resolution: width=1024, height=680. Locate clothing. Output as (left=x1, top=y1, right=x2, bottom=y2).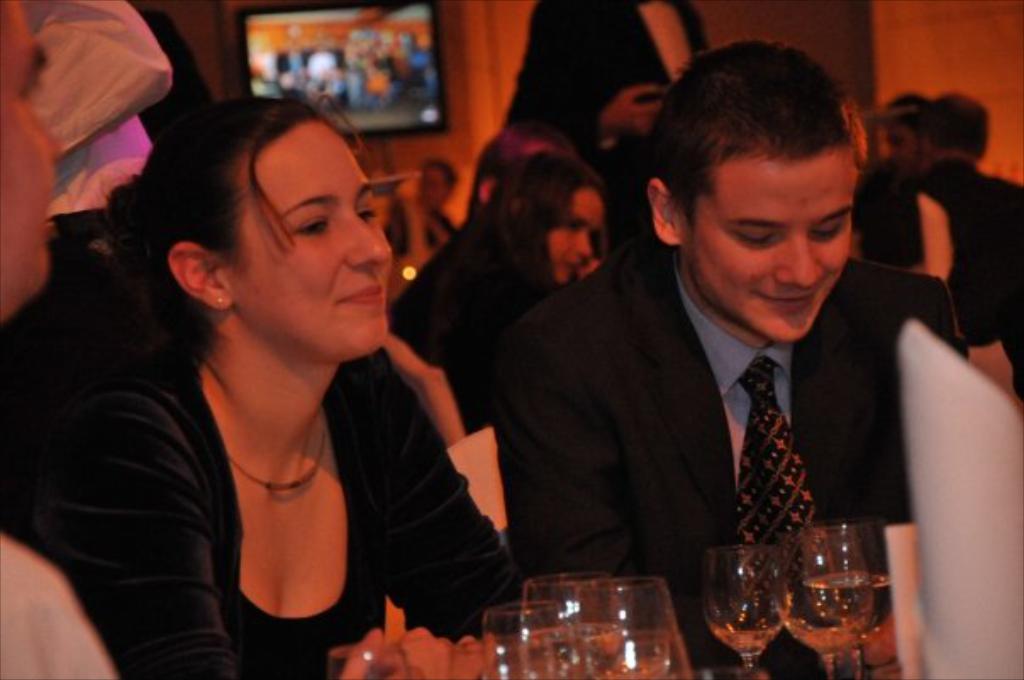
(left=12, top=322, right=524, bottom=678).
